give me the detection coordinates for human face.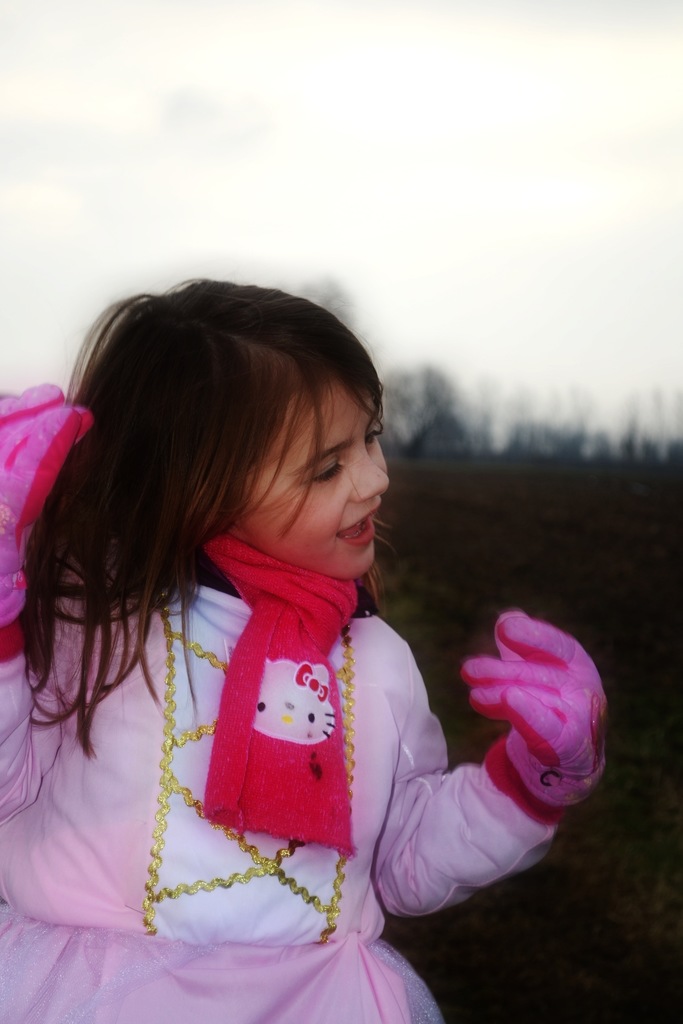
{"left": 237, "top": 383, "right": 390, "bottom": 573}.
